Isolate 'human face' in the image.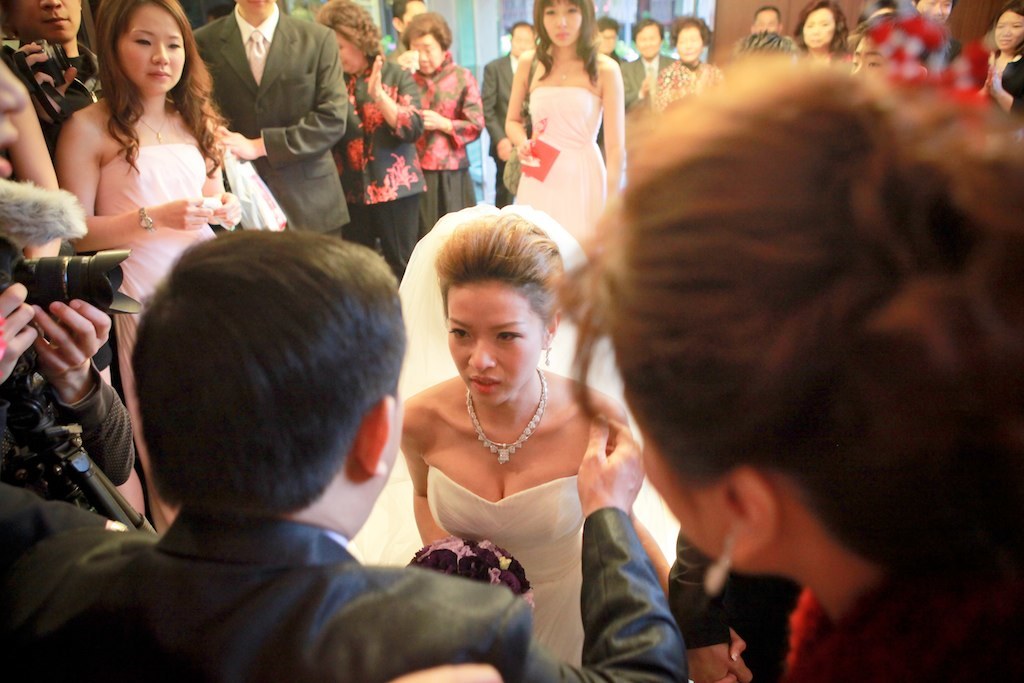
Isolated region: [753, 8, 781, 34].
